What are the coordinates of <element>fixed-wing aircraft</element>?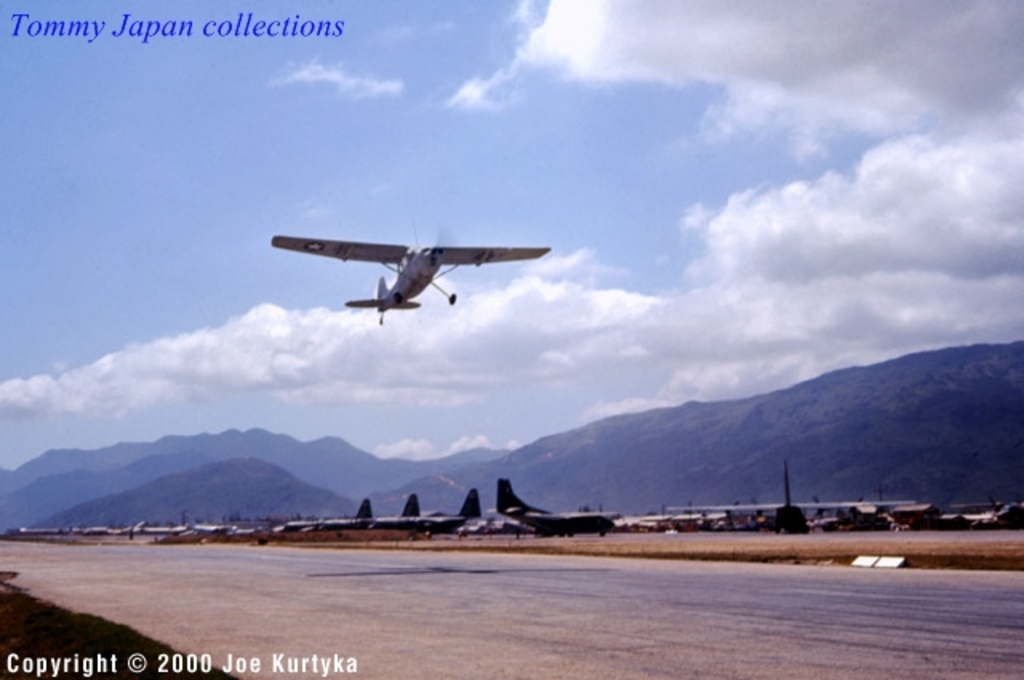
269:214:552:325.
